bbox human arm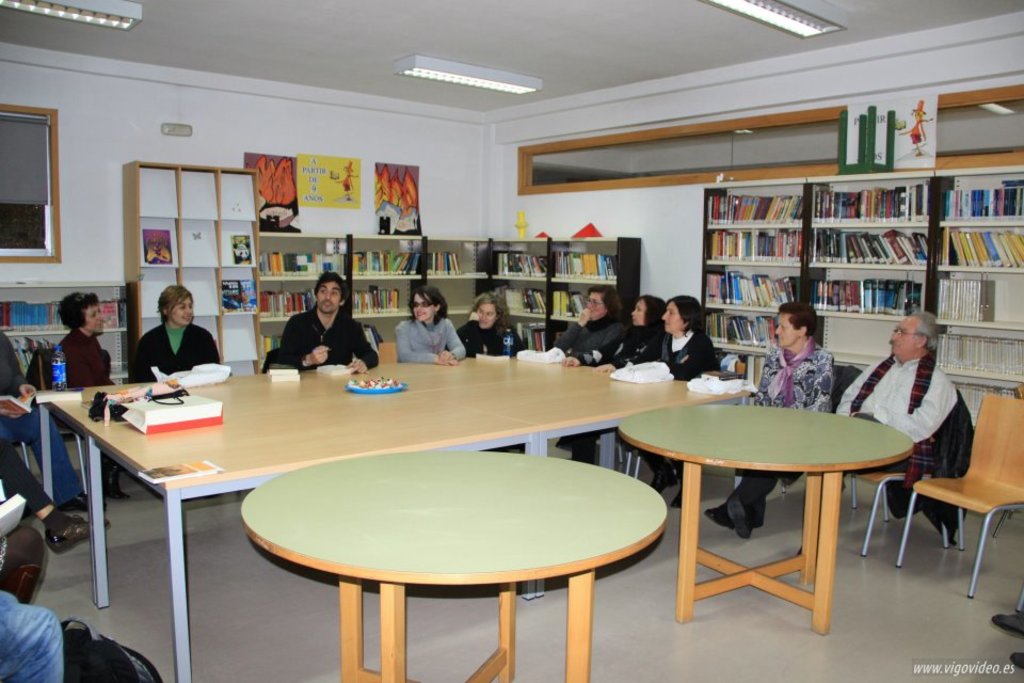
x1=349 y1=321 x2=381 y2=381
